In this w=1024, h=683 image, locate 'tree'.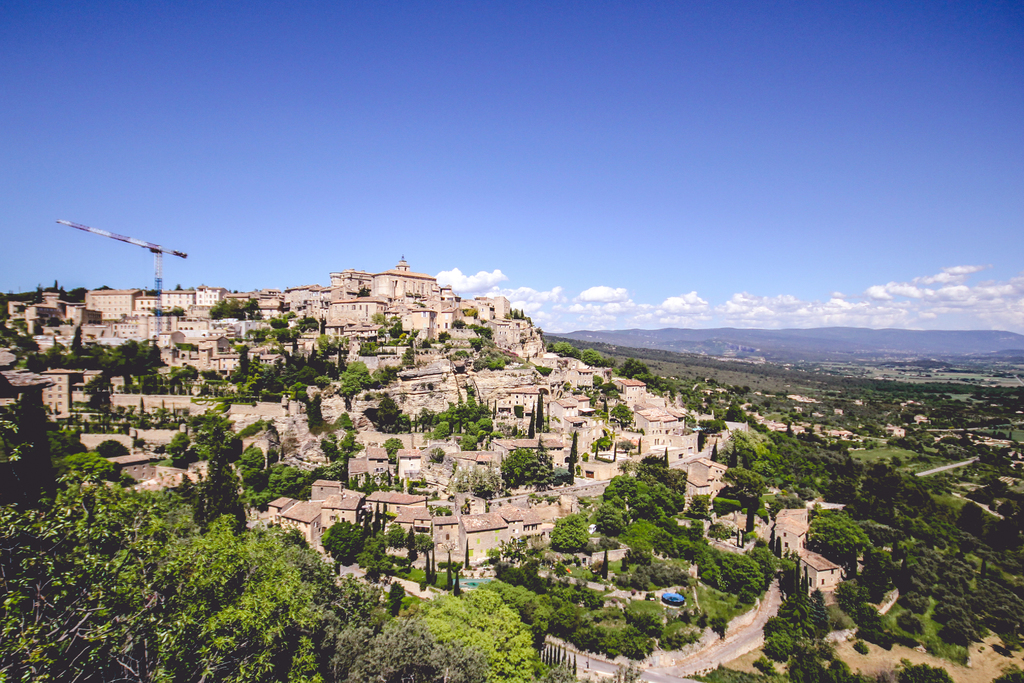
Bounding box: {"x1": 591, "y1": 488, "x2": 625, "y2": 545}.
